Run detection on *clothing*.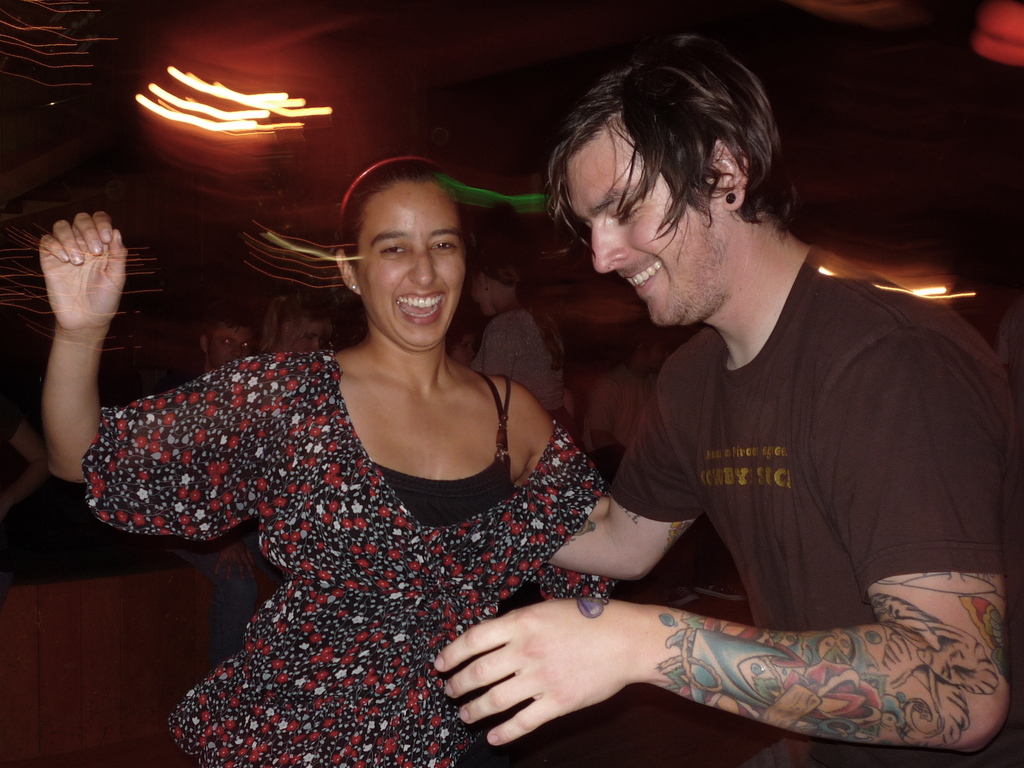
Result: BBox(110, 318, 643, 742).
